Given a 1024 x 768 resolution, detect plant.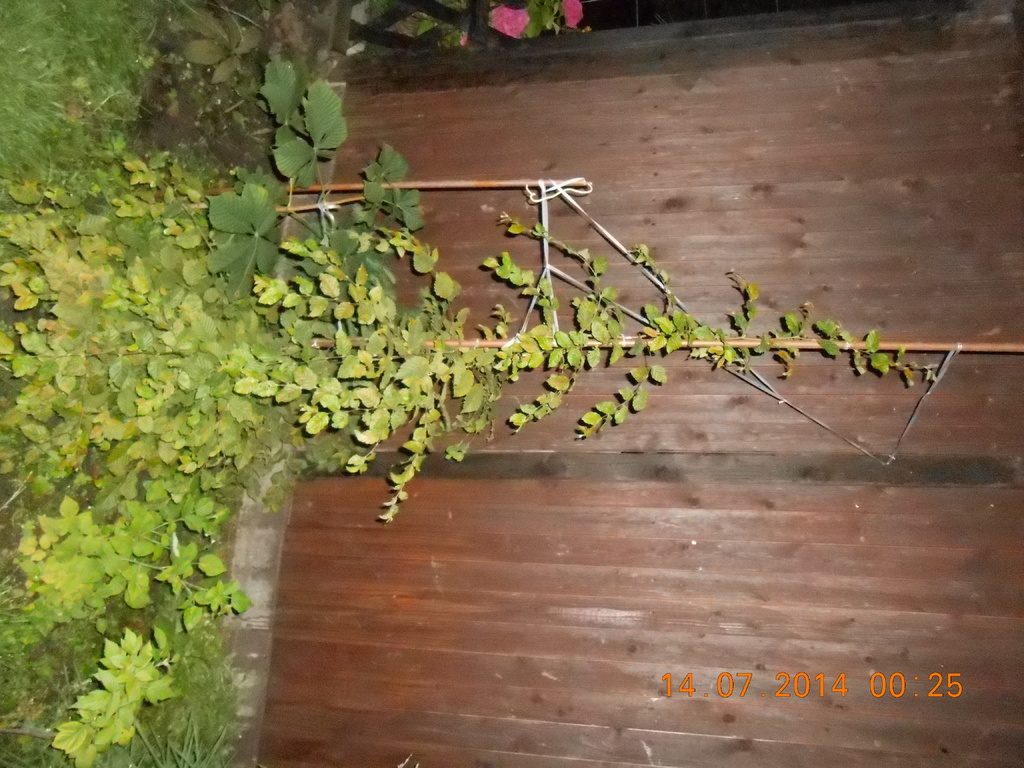
(left=195, top=57, right=436, bottom=362).
